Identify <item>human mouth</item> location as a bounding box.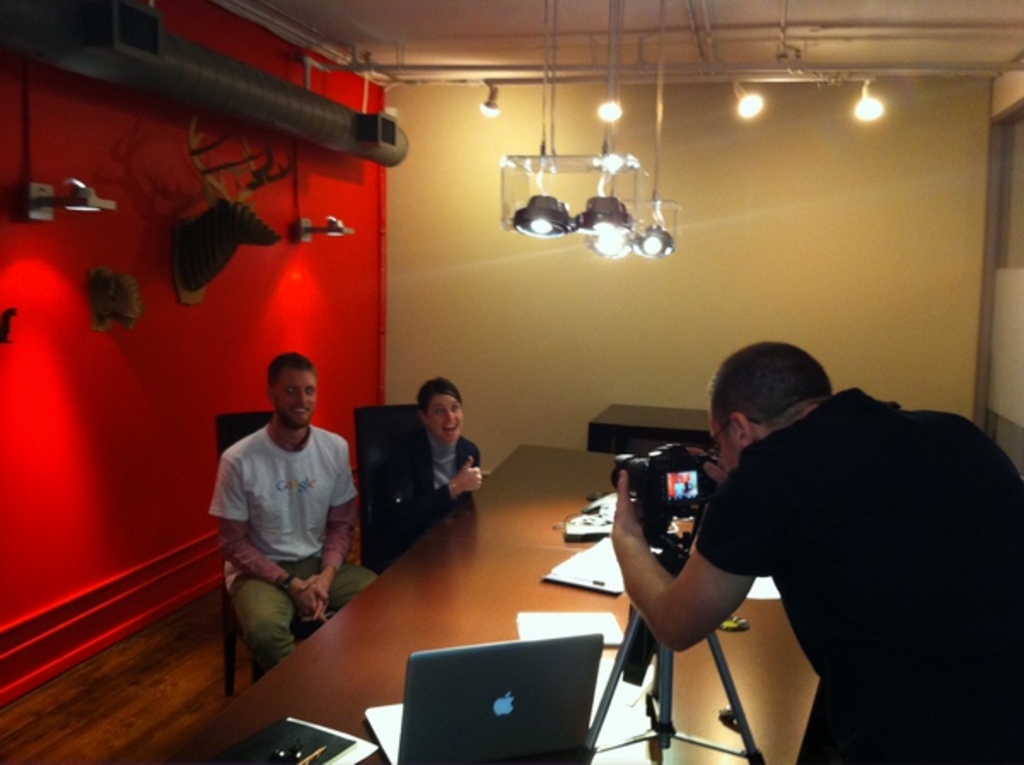
{"x1": 444, "y1": 425, "x2": 464, "y2": 435}.
